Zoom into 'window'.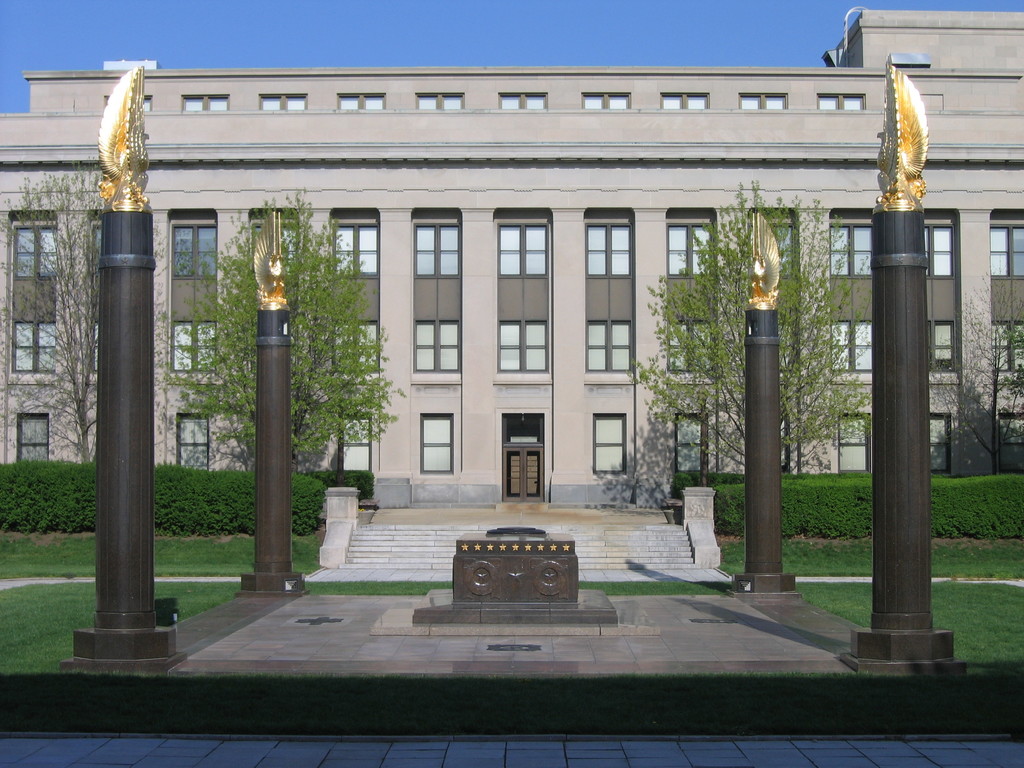
Zoom target: 168:223:218:279.
